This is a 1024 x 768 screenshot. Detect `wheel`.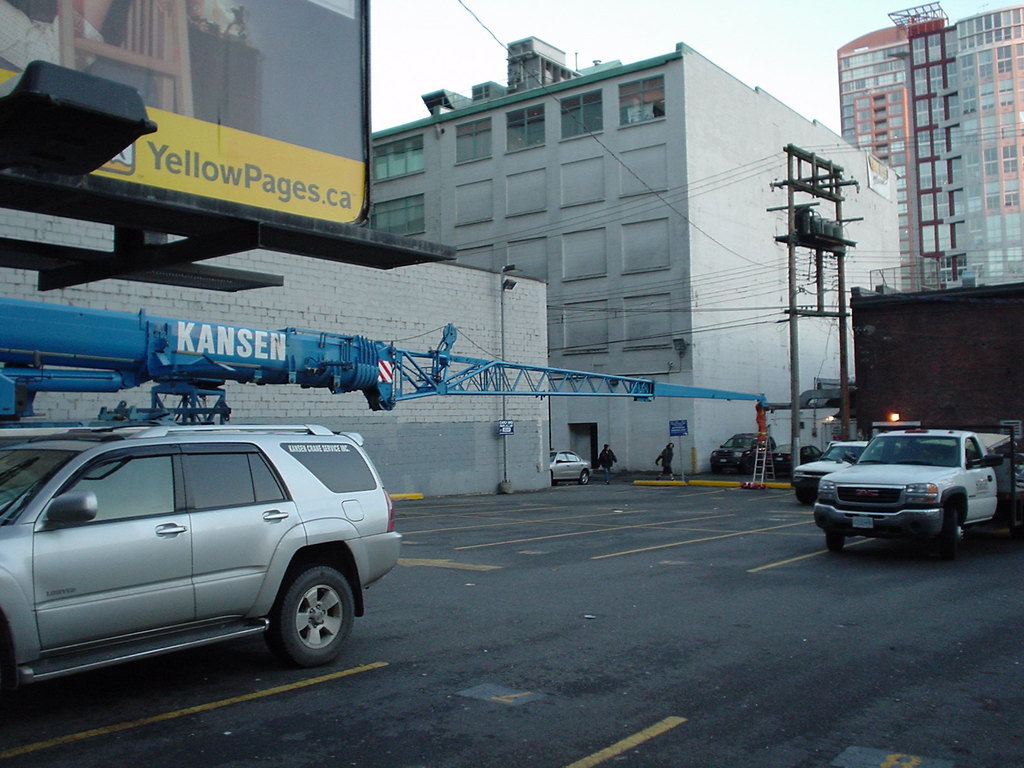
(796,488,816,504).
